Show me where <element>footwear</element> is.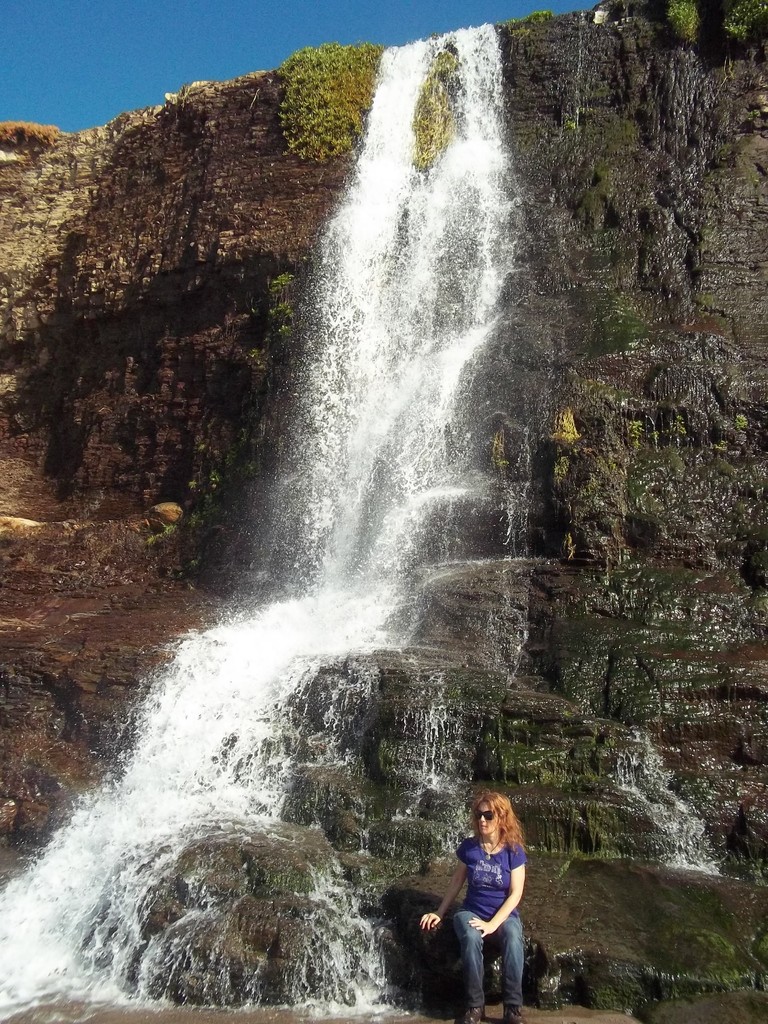
<element>footwear</element> is at [x1=508, y1=1006, x2=520, y2=1023].
